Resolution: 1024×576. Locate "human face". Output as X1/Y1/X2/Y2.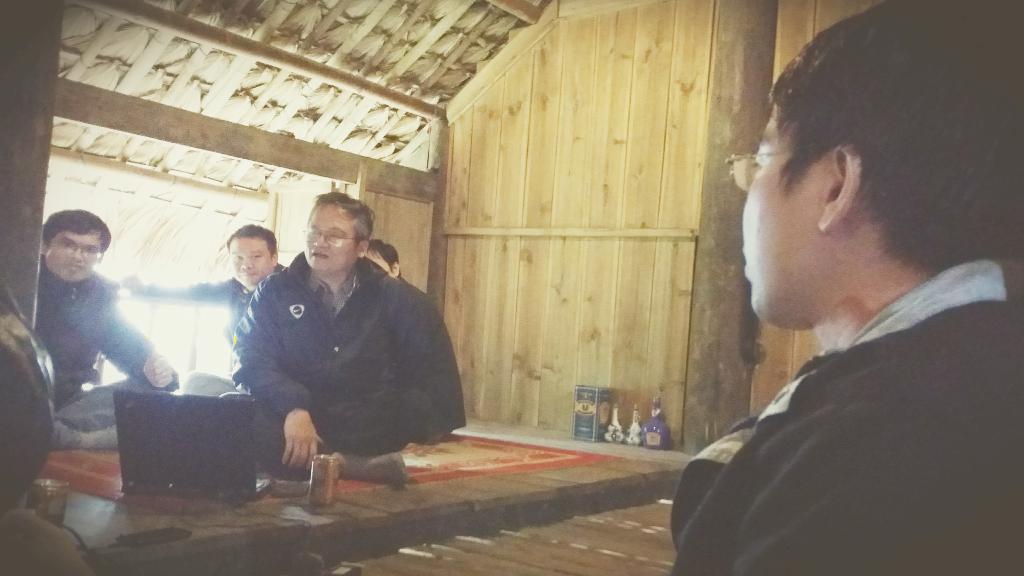
42/227/107/283.
